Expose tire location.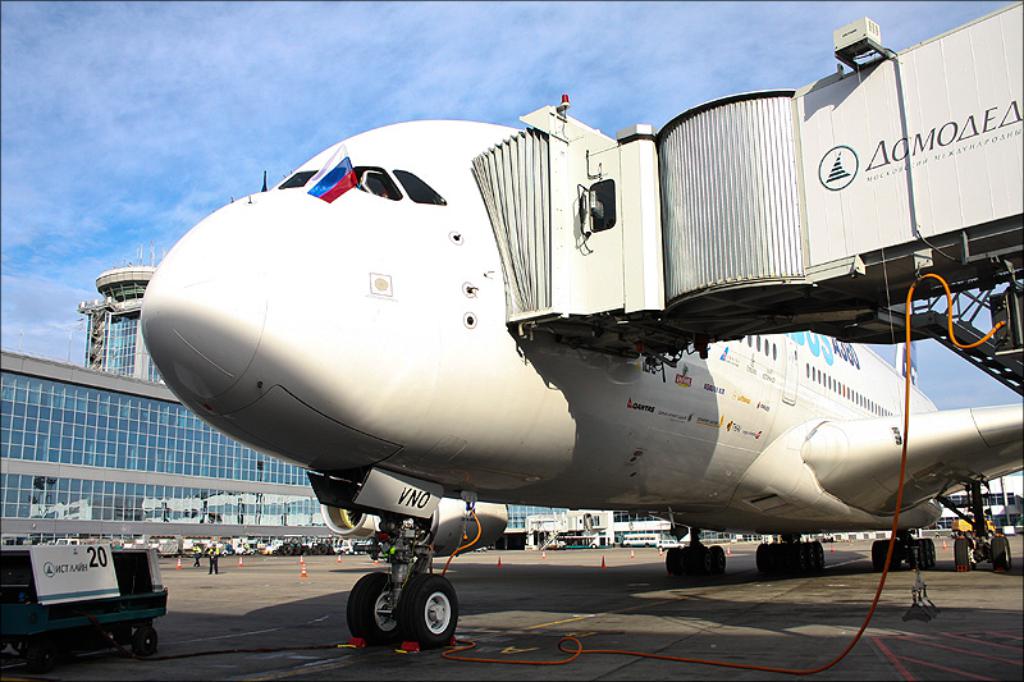
Exposed at box(708, 544, 727, 575).
